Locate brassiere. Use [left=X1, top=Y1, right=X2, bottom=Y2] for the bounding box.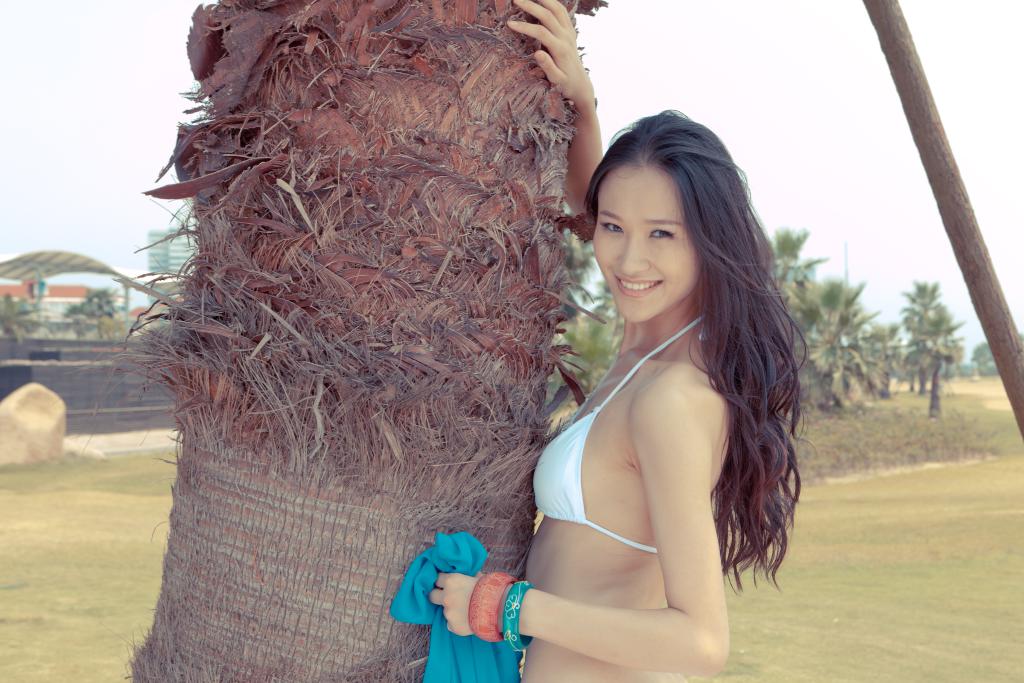
[left=544, top=300, right=722, bottom=609].
